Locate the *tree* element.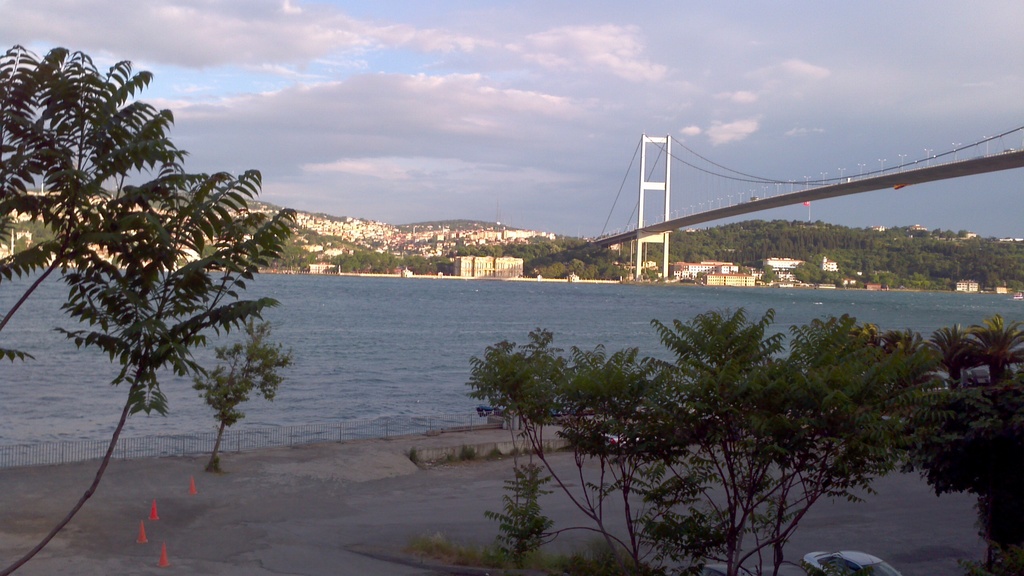
Element bbox: x1=459 y1=303 x2=959 y2=575.
